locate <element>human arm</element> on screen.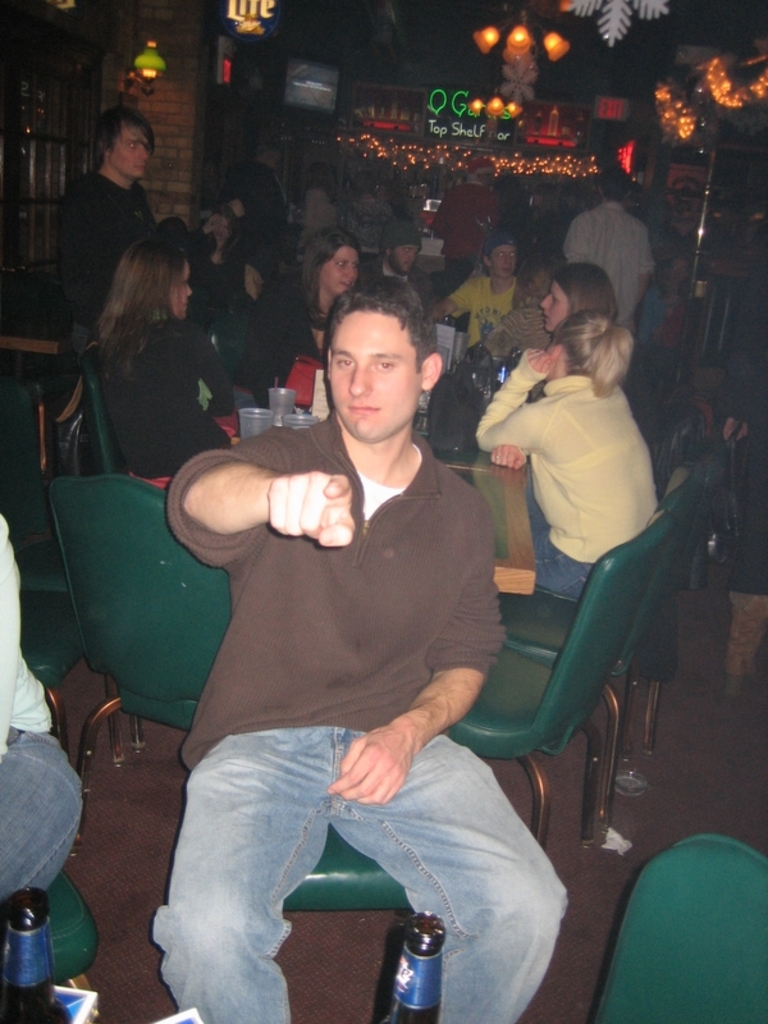
On screen at {"x1": 475, "y1": 346, "x2": 540, "y2": 484}.
